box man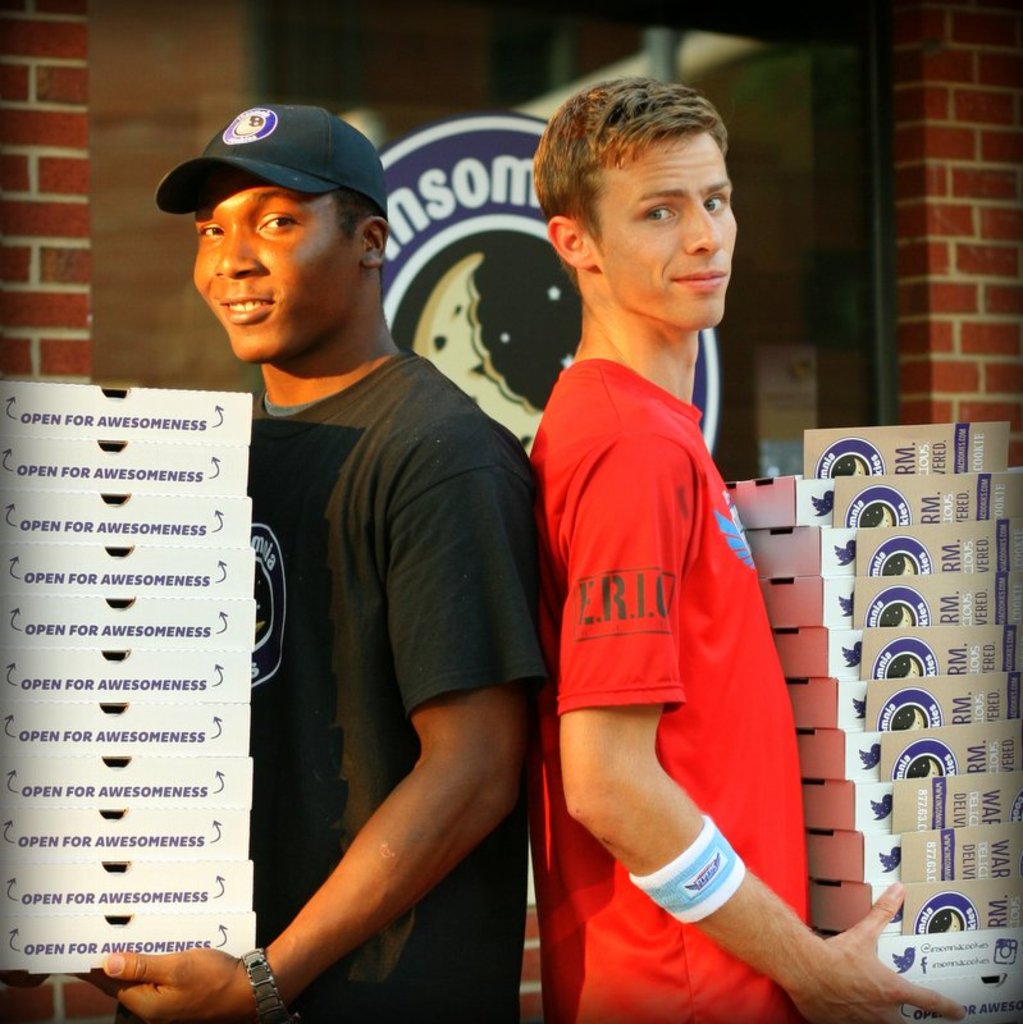
crop(516, 74, 972, 1023)
